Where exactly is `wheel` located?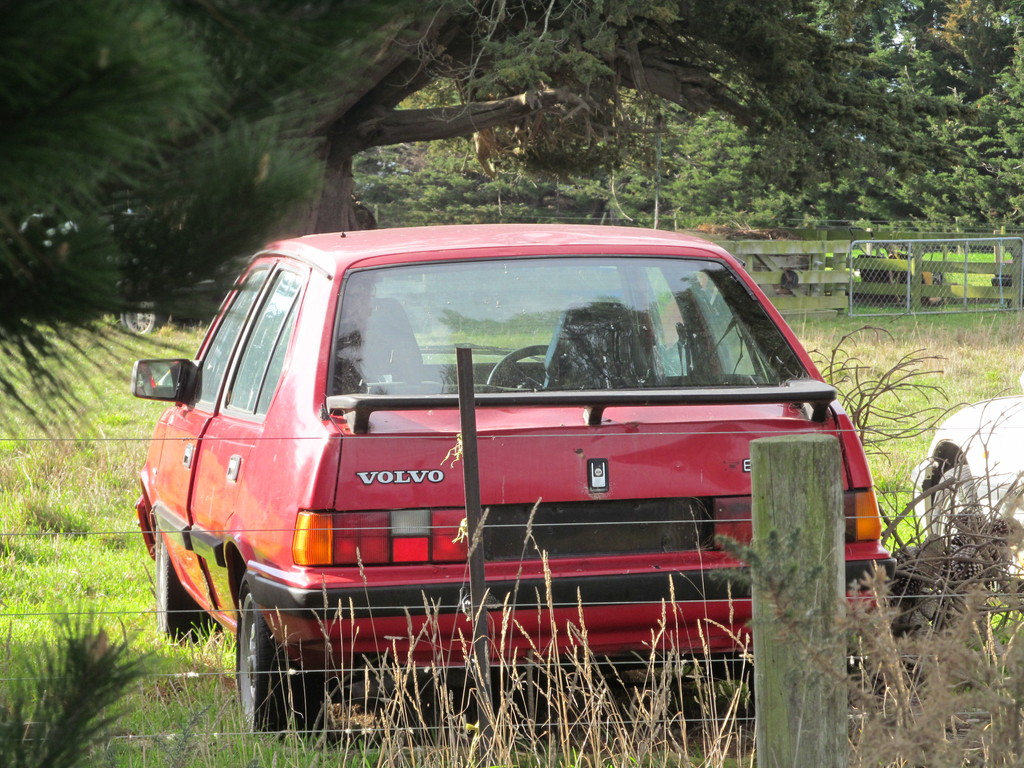
Its bounding box is 230, 592, 328, 744.
